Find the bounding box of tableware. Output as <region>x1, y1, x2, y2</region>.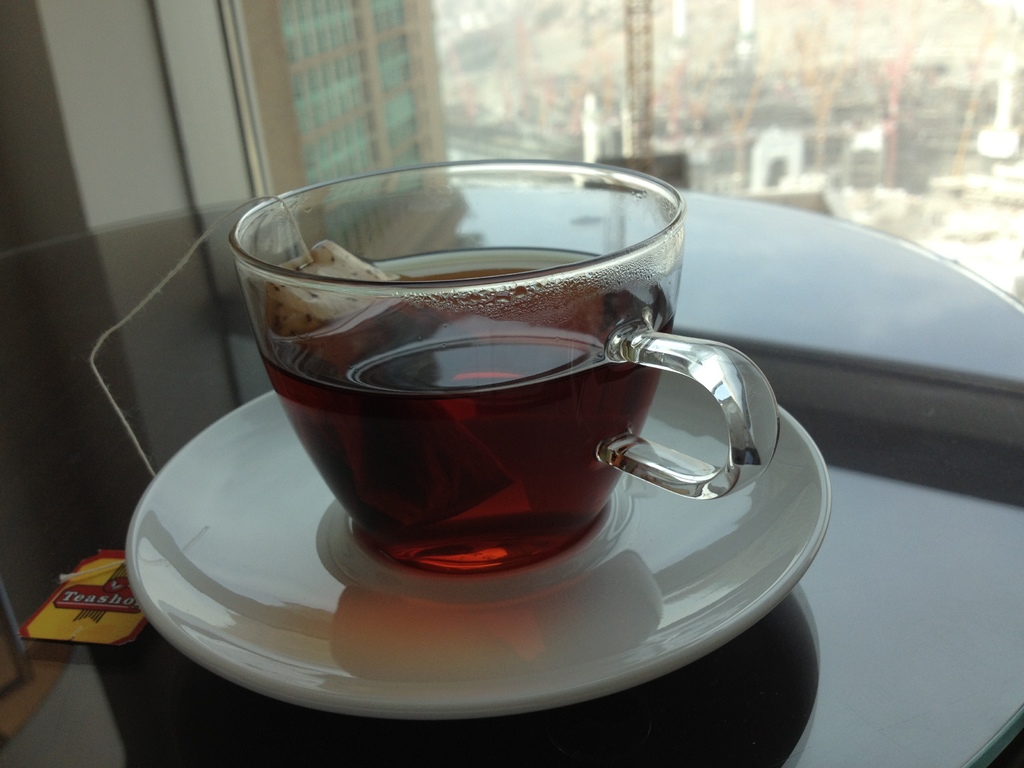
<region>124, 383, 834, 724</region>.
